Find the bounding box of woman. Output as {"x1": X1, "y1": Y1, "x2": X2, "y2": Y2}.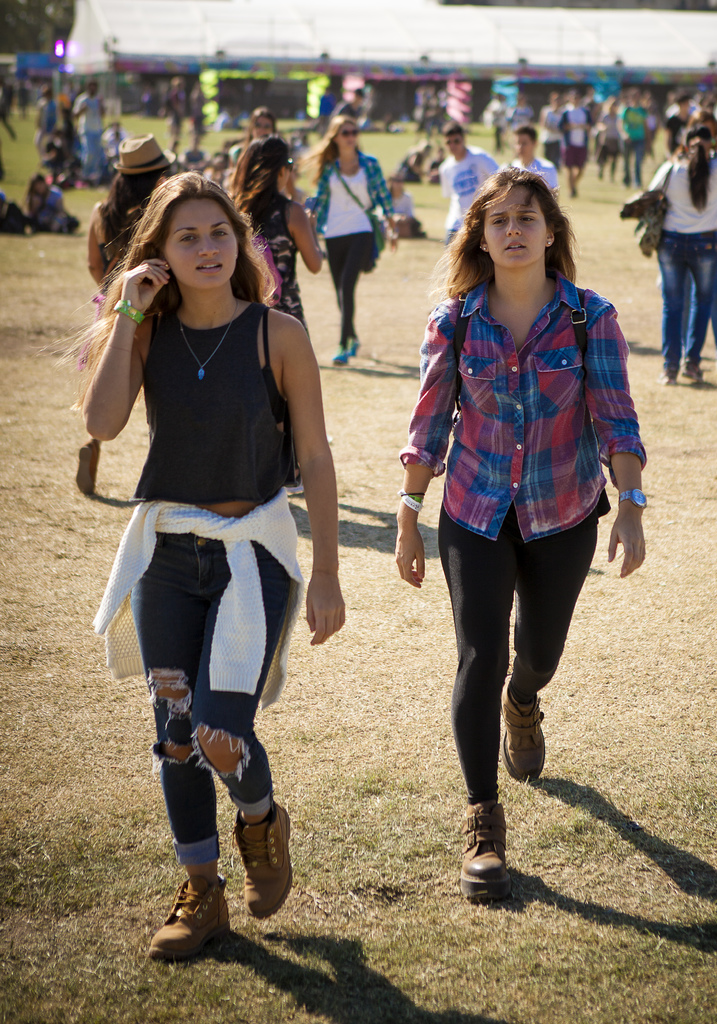
{"x1": 650, "y1": 124, "x2": 716, "y2": 383}.
